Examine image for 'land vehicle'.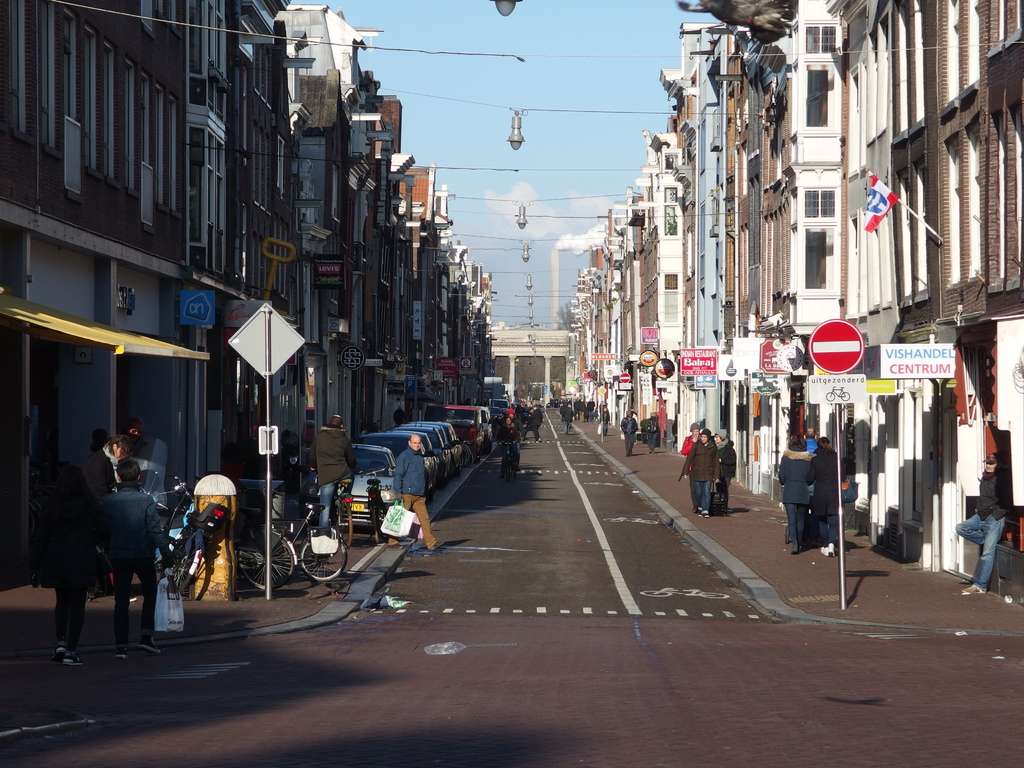
Examination result: <bbox>500, 440, 511, 482</bbox>.
